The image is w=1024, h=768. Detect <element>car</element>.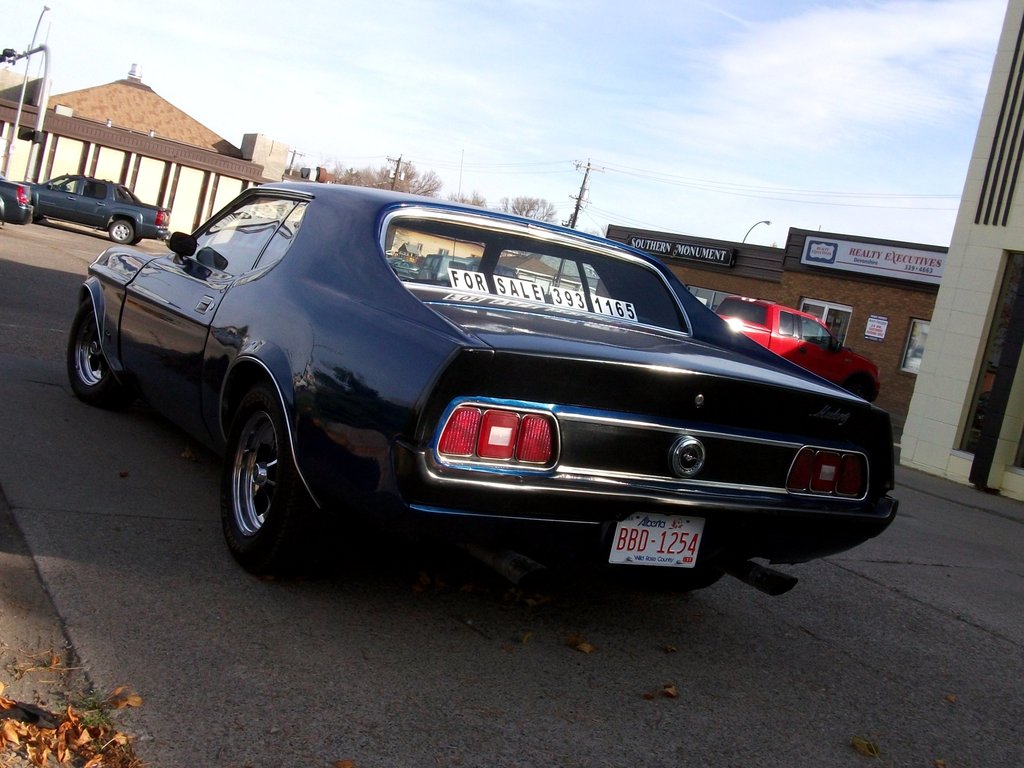
Detection: l=66, t=181, r=900, b=600.
